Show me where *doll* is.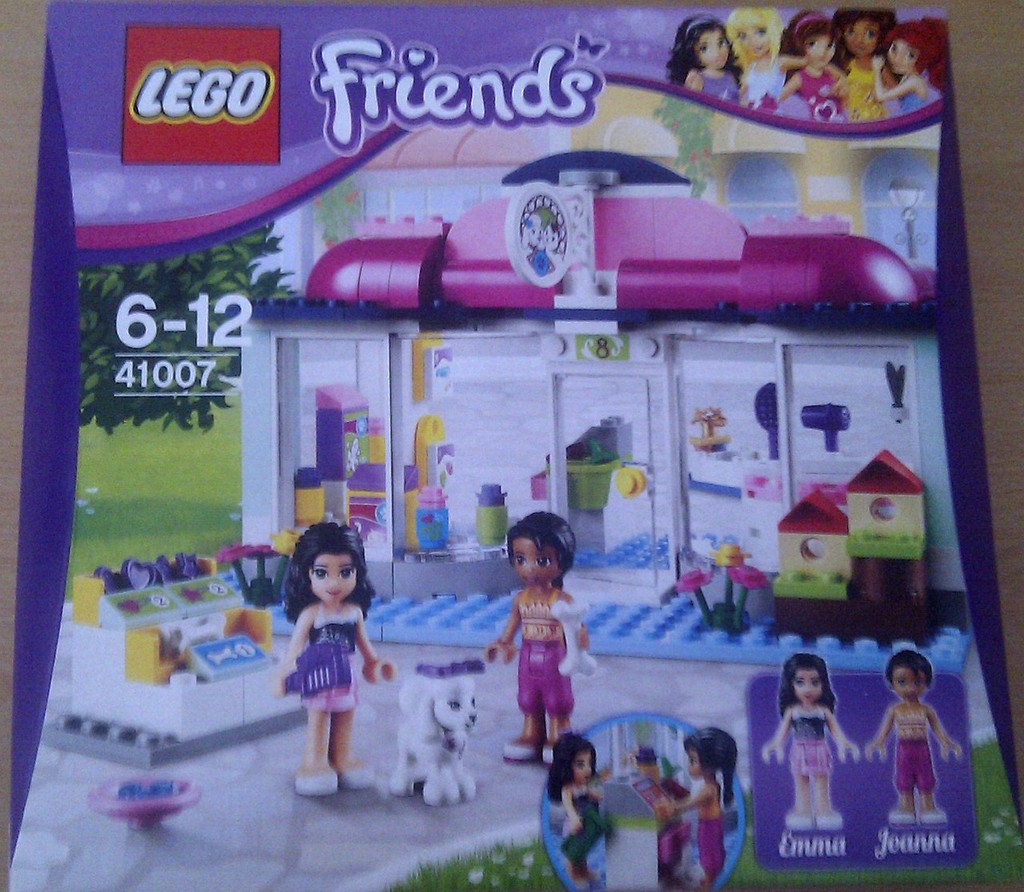
*doll* is at crop(828, 7, 888, 121).
